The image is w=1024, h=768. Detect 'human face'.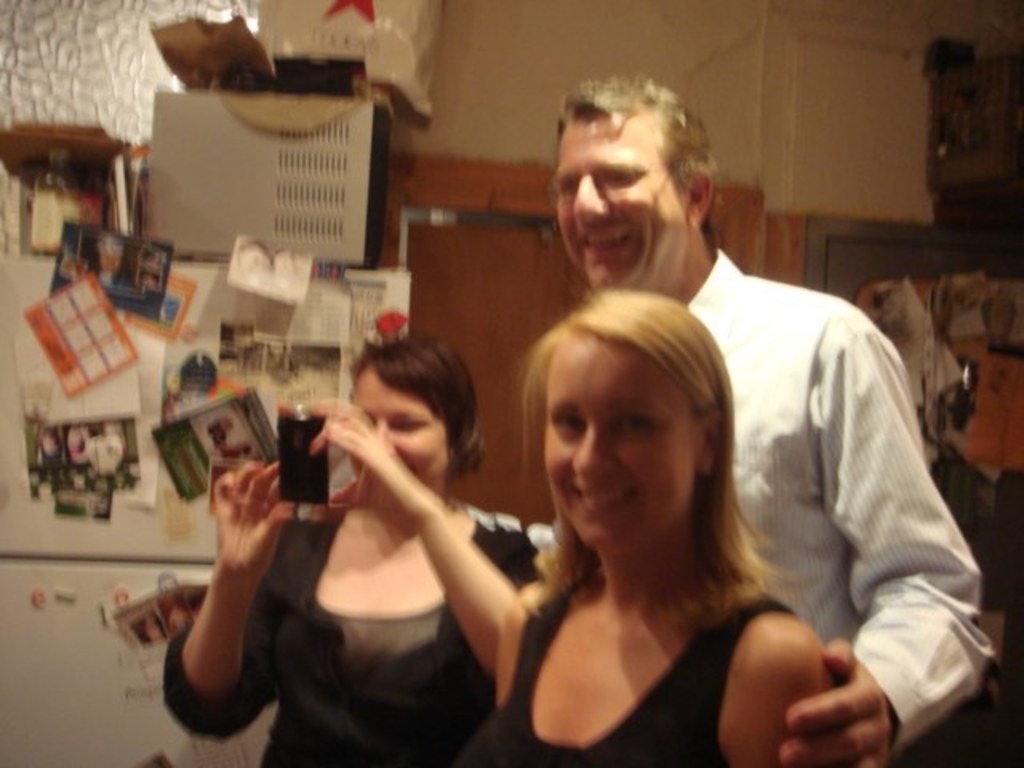
Detection: region(346, 366, 446, 486).
